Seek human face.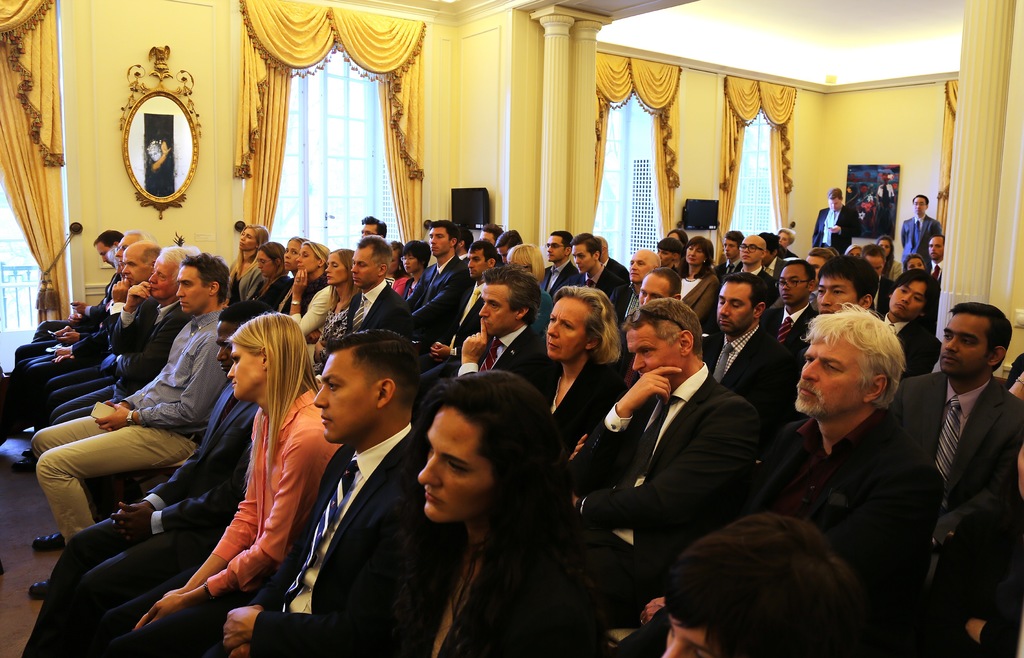
locate(626, 251, 646, 280).
